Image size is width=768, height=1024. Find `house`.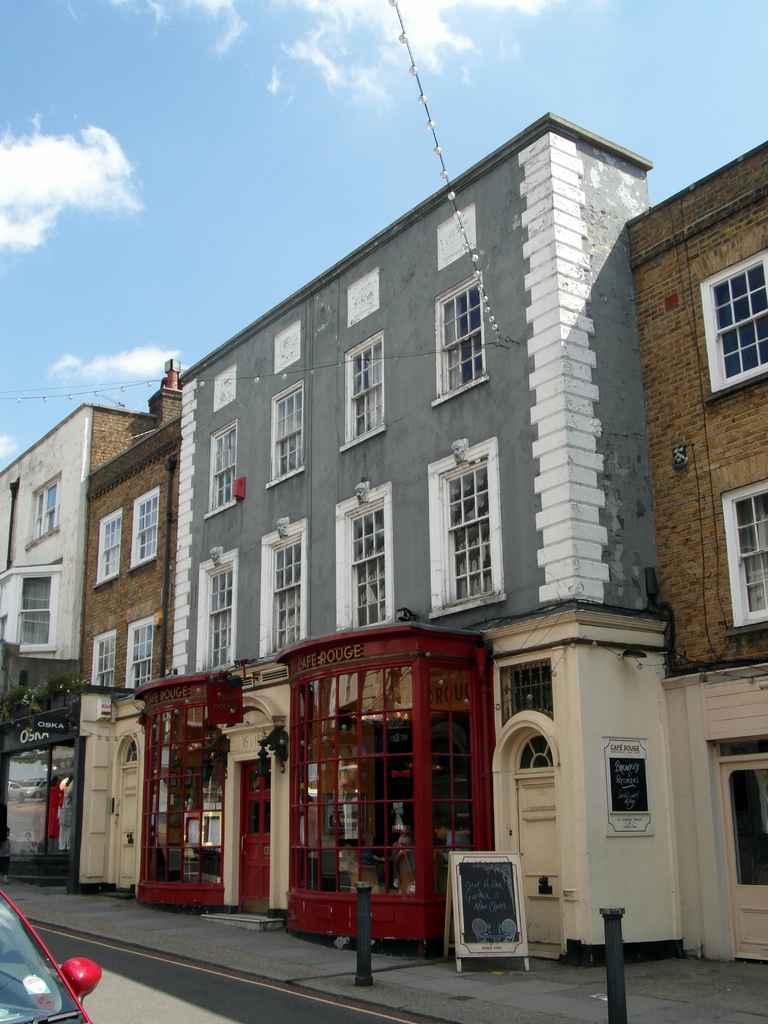
l=157, t=116, r=658, b=966.
